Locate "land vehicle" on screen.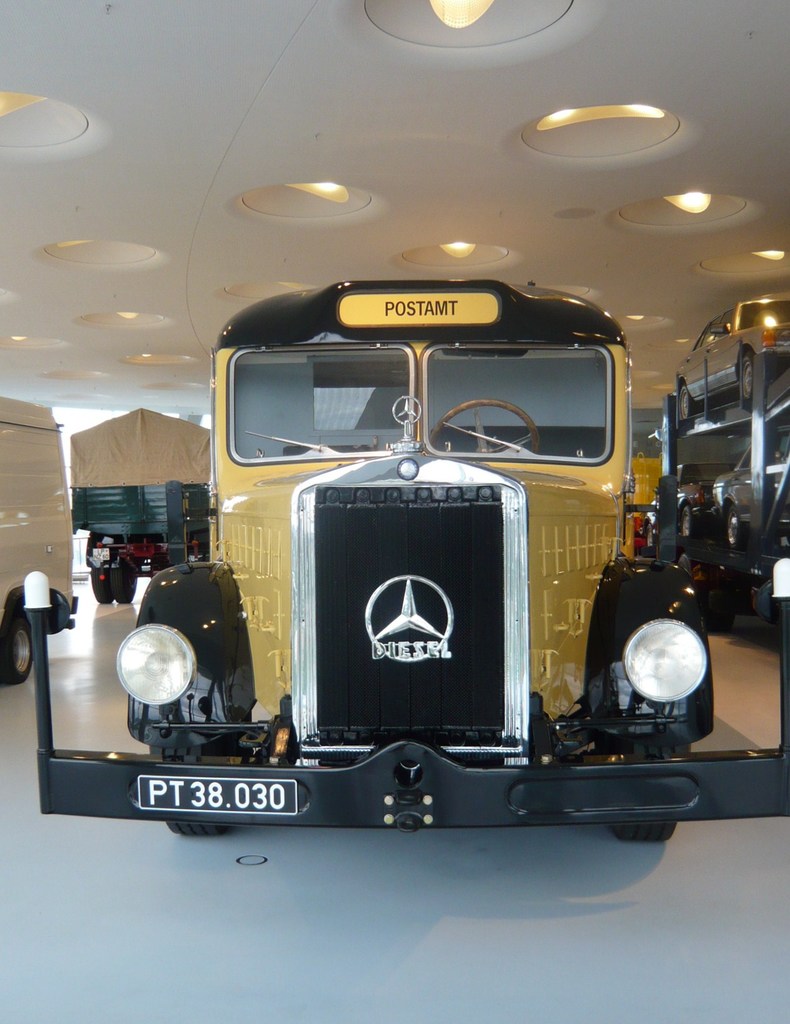
On screen at (667, 291, 789, 413).
